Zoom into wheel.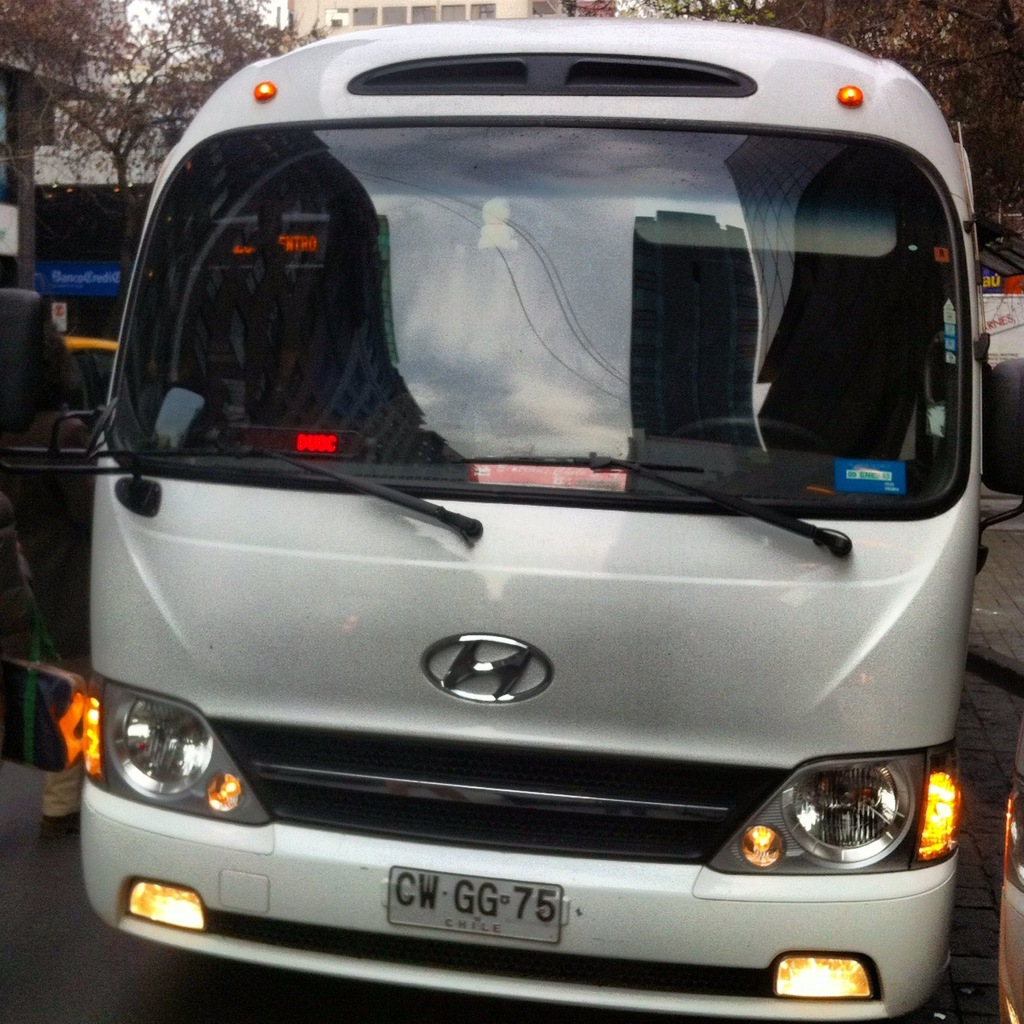
Zoom target: {"left": 666, "top": 420, "right": 816, "bottom": 448}.
